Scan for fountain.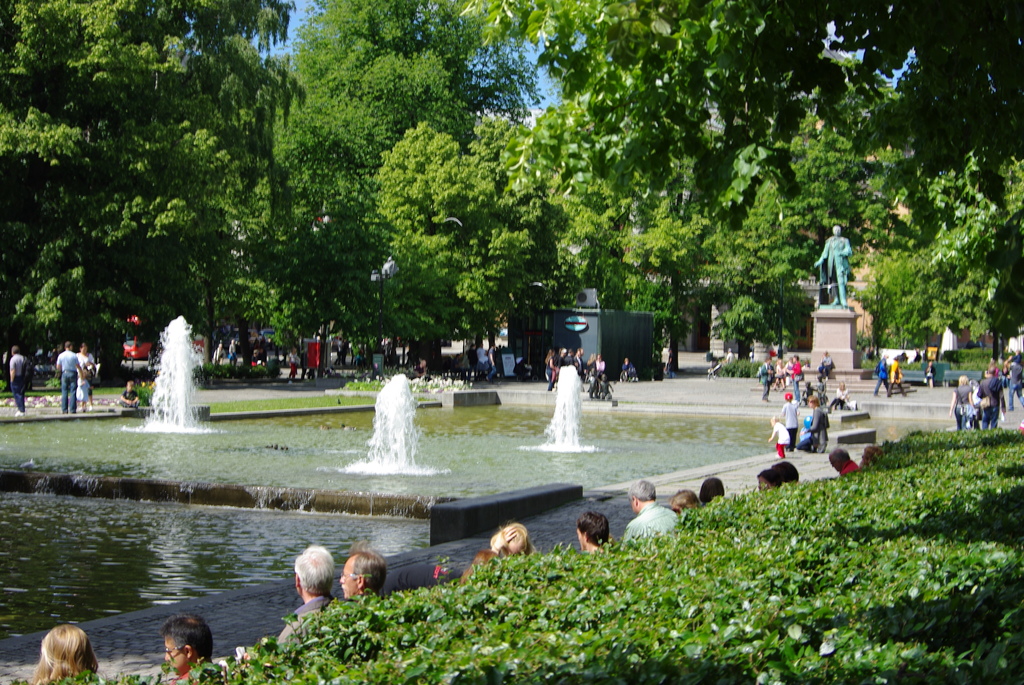
Scan result: 137 311 218 434.
